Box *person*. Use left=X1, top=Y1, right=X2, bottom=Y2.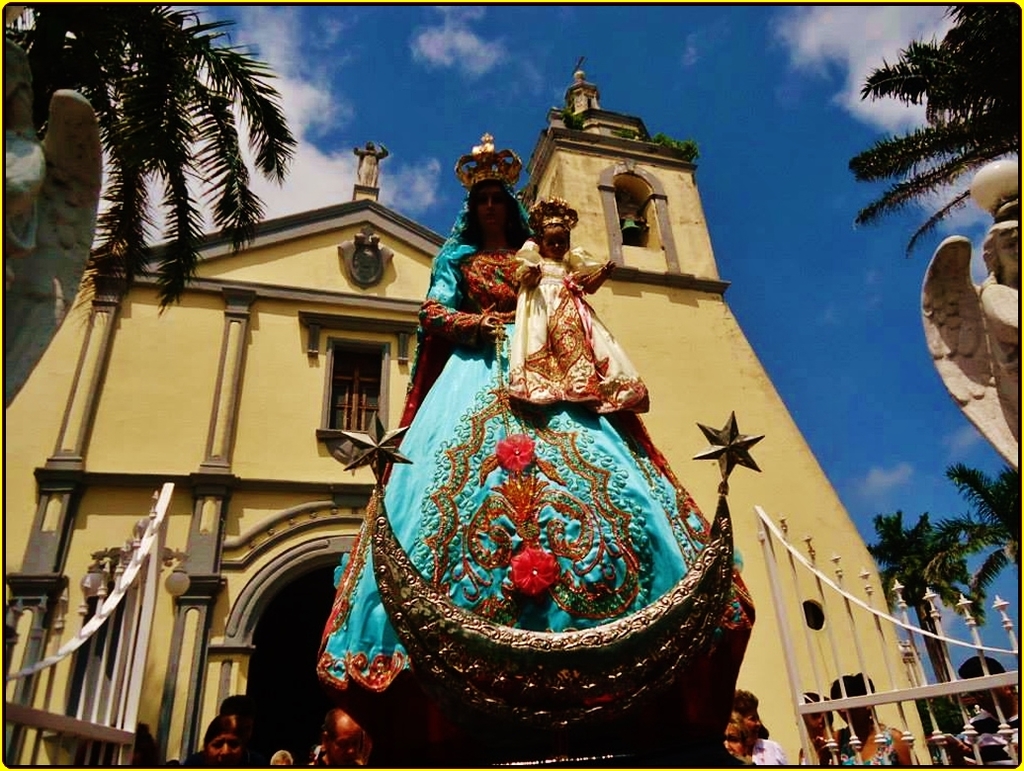
left=722, top=703, right=749, bottom=760.
